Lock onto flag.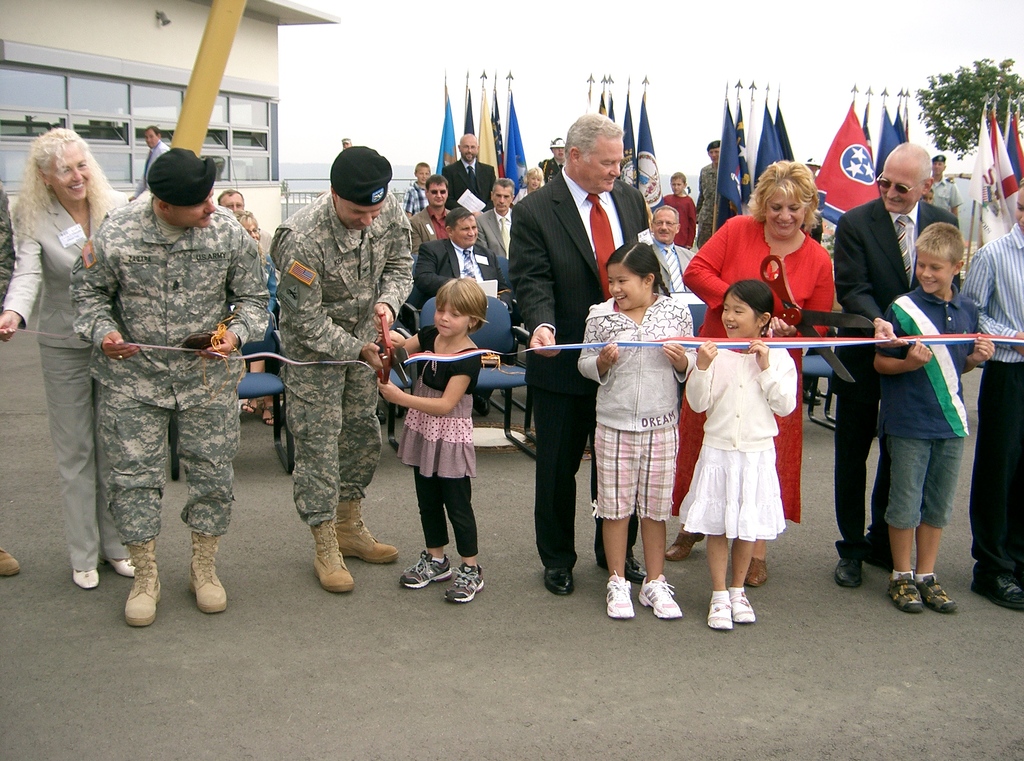
Locked: BBox(858, 102, 870, 142).
